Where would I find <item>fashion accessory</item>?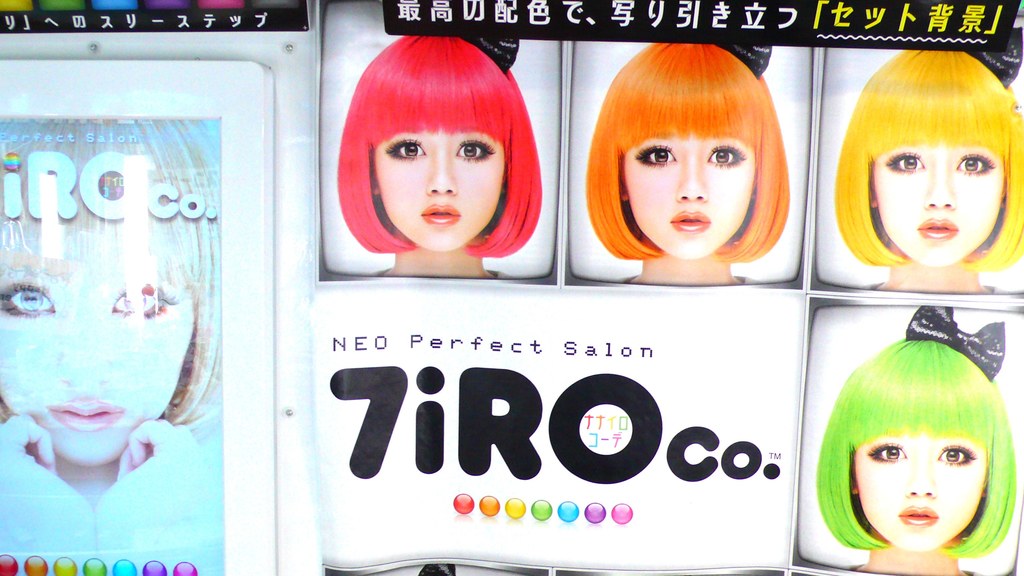
At left=901, top=308, right=1011, bottom=385.
